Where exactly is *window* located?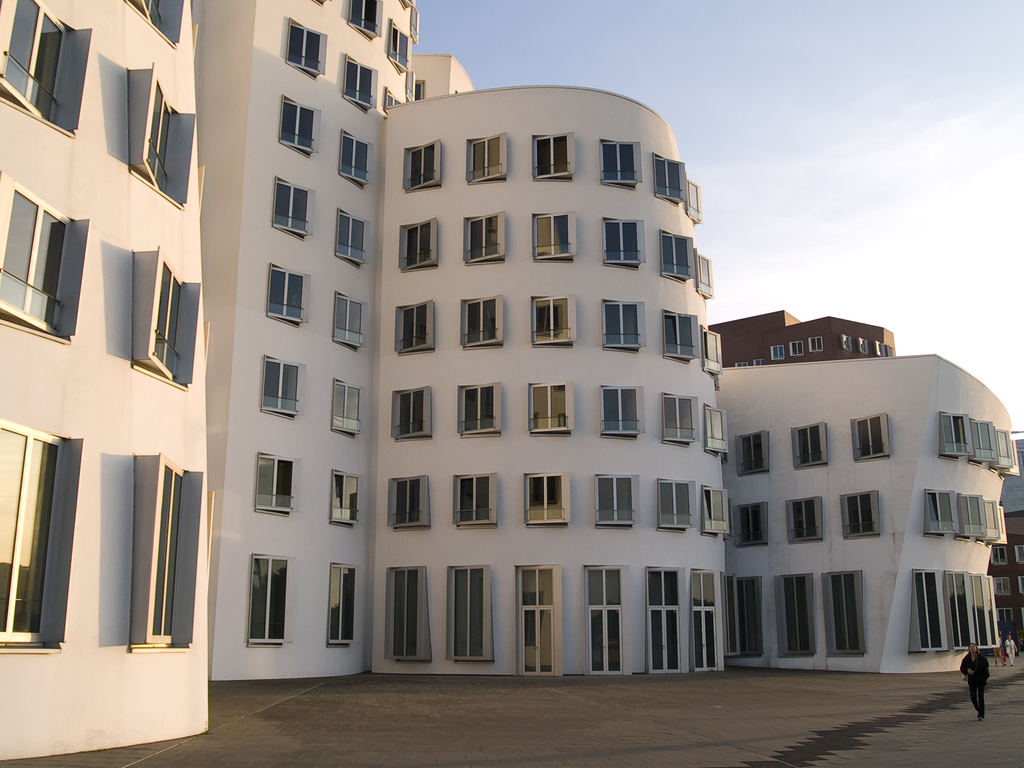
Its bounding box is x1=334, y1=213, x2=367, y2=266.
